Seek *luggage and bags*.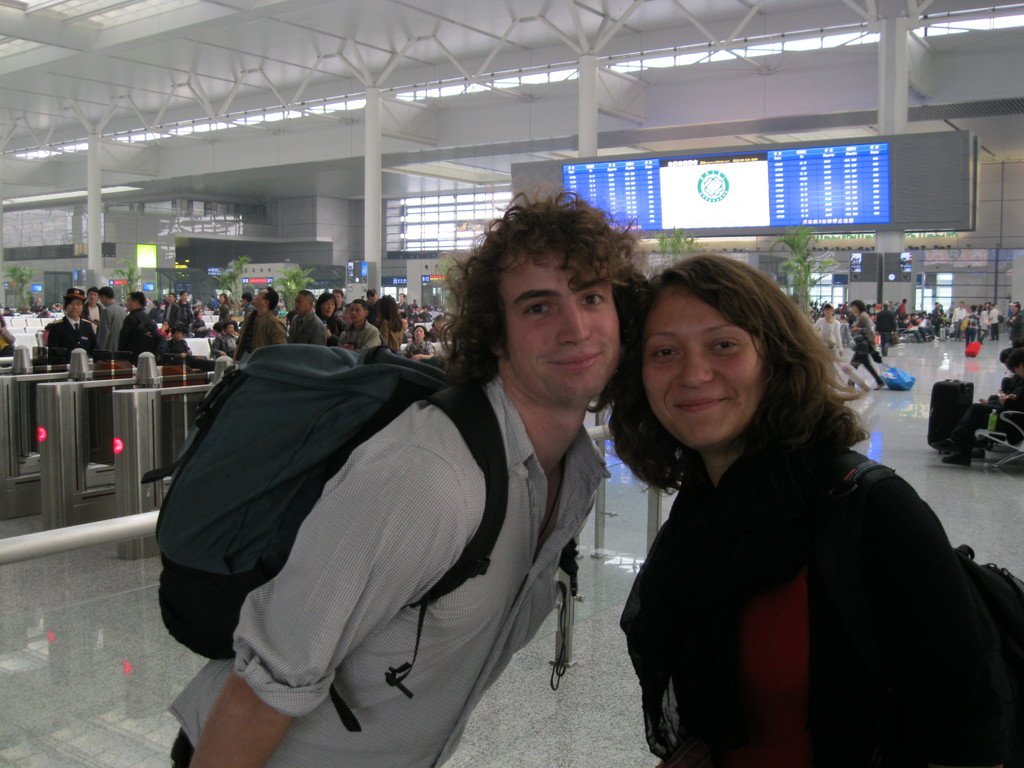
pyautogui.locateOnScreen(880, 353, 918, 385).
